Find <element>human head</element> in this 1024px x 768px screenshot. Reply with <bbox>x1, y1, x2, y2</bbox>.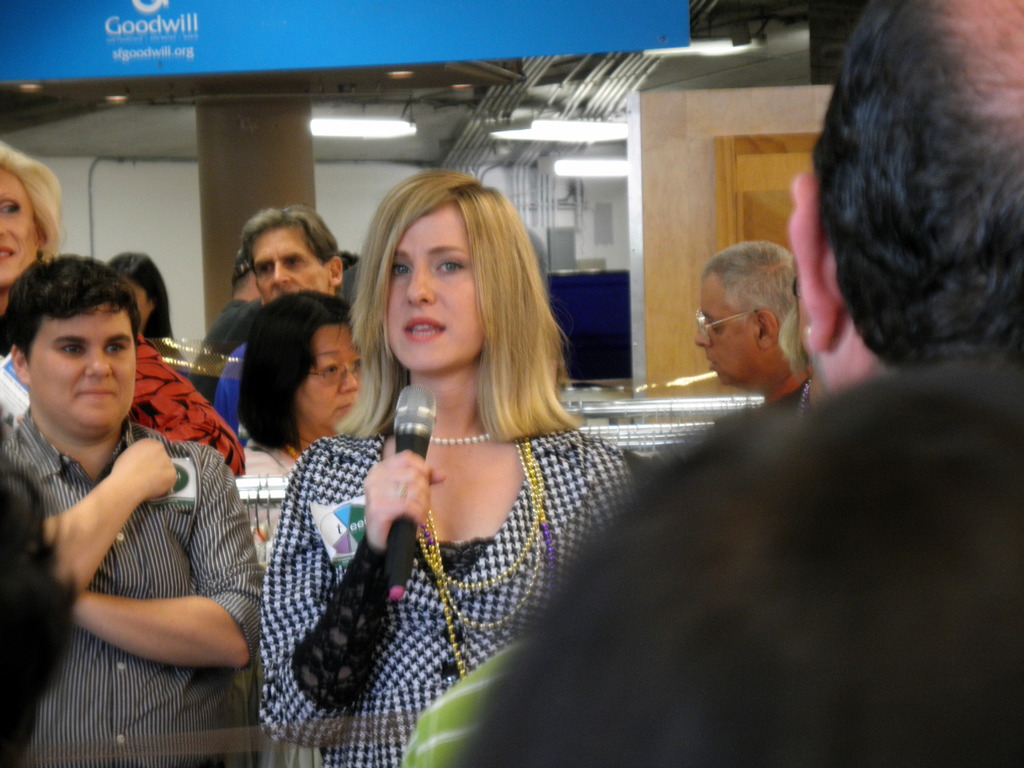
<bbox>0, 141, 63, 289</bbox>.
